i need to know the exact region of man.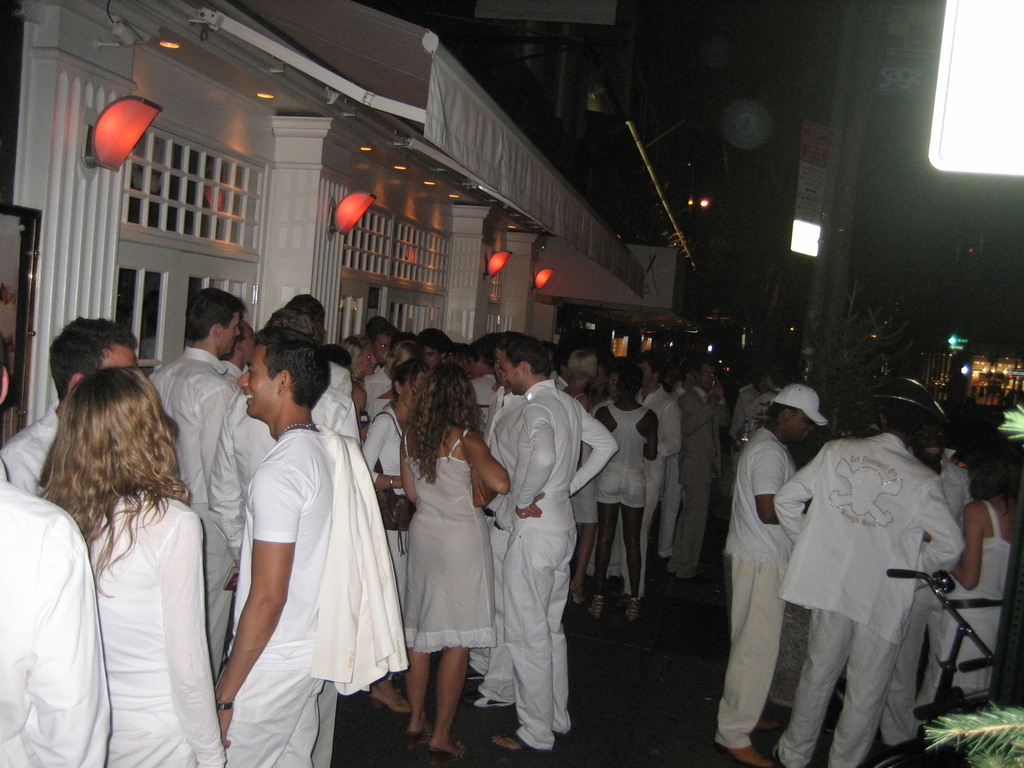
Region: <bbox>207, 307, 364, 767</bbox>.
